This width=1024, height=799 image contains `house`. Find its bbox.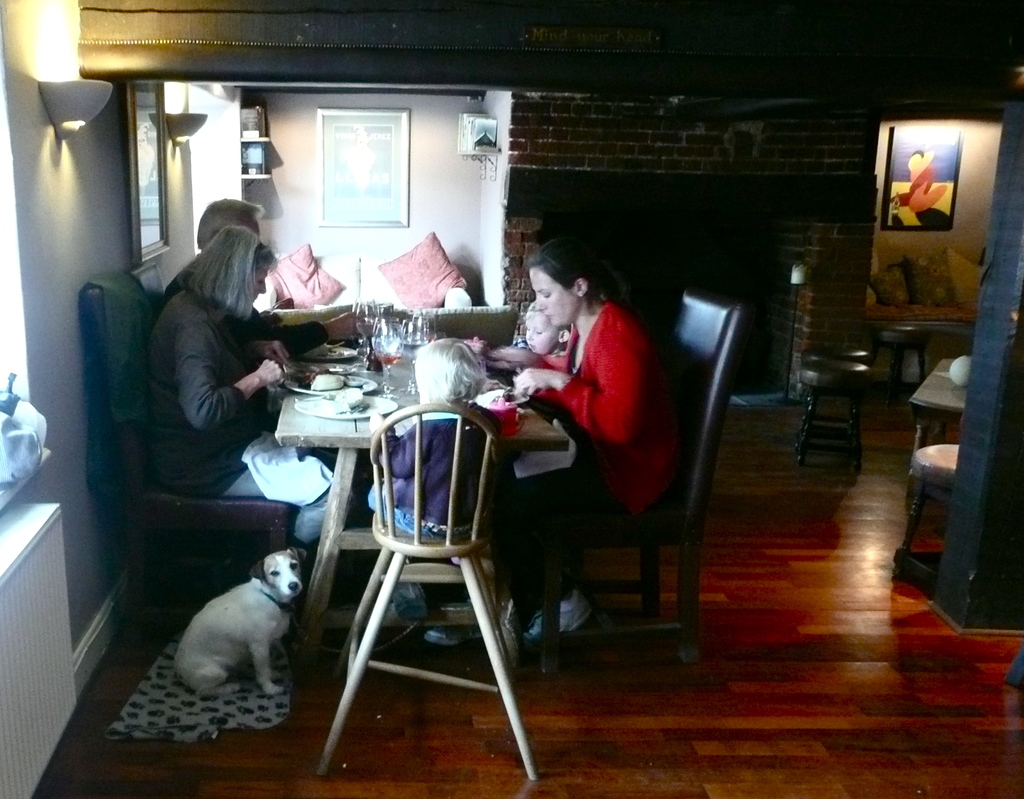
(left=0, top=0, right=1023, bottom=798).
